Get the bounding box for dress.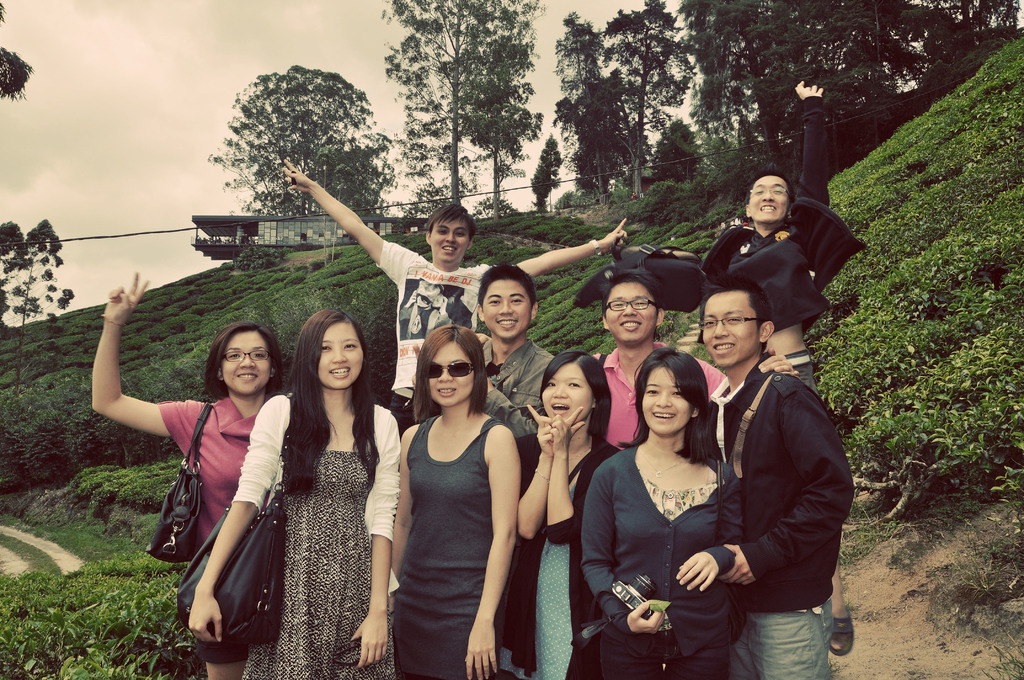
bbox=[241, 448, 397, 679].
